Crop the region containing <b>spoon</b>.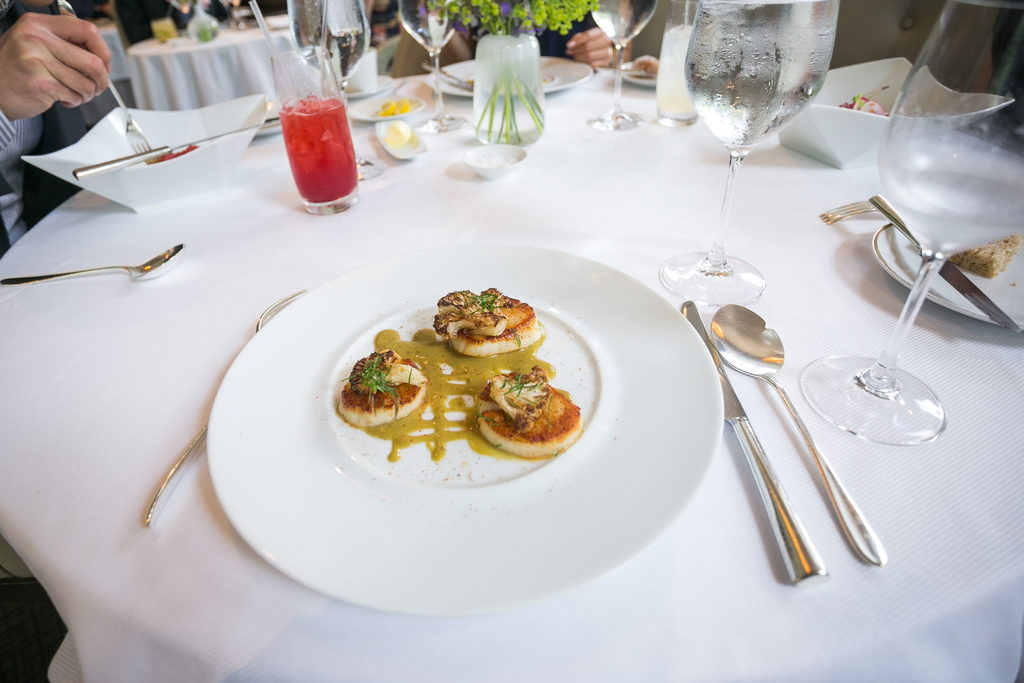
Crop region: (x1=0, y1=245, x2=182, y2=281).
